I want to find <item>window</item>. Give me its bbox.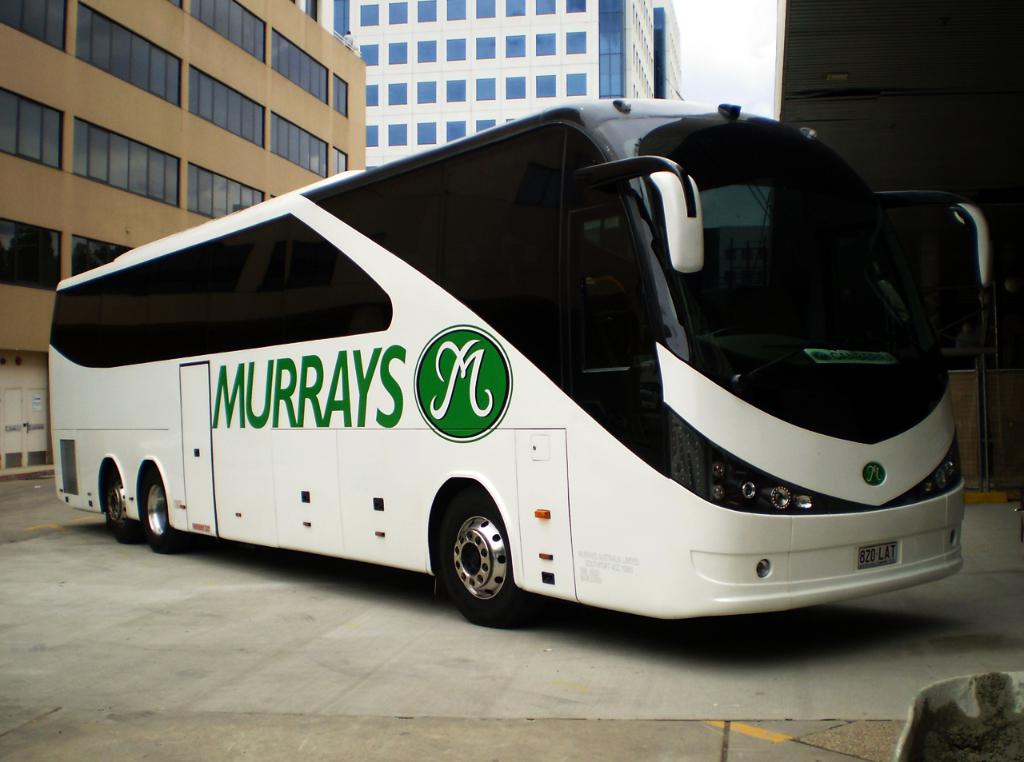
(388,0,408,23).
